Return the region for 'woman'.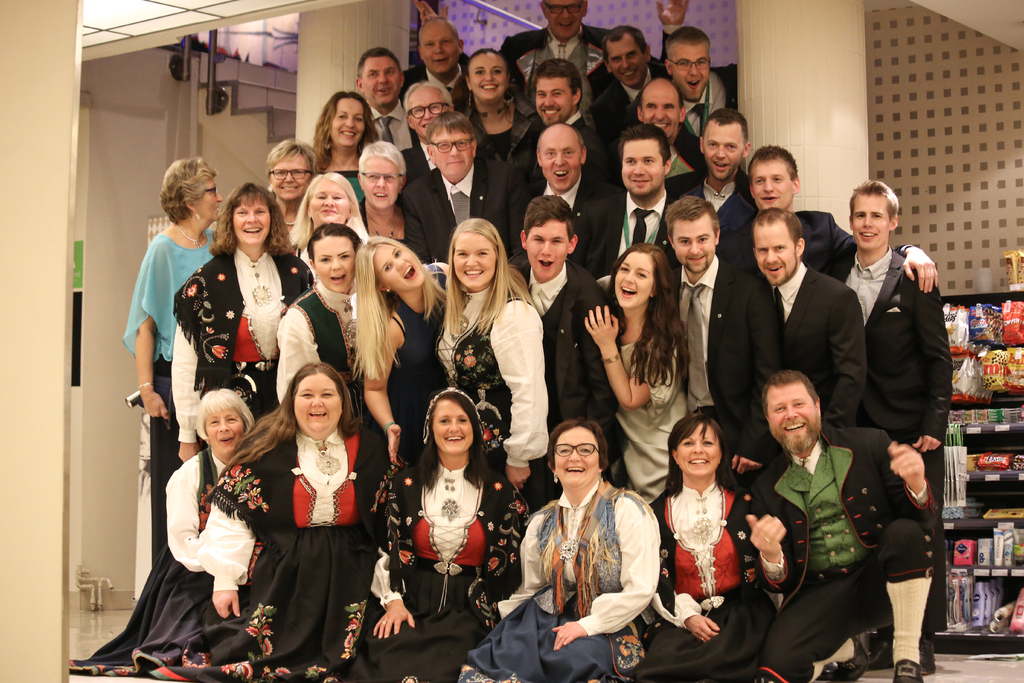
280:161:376:268.
